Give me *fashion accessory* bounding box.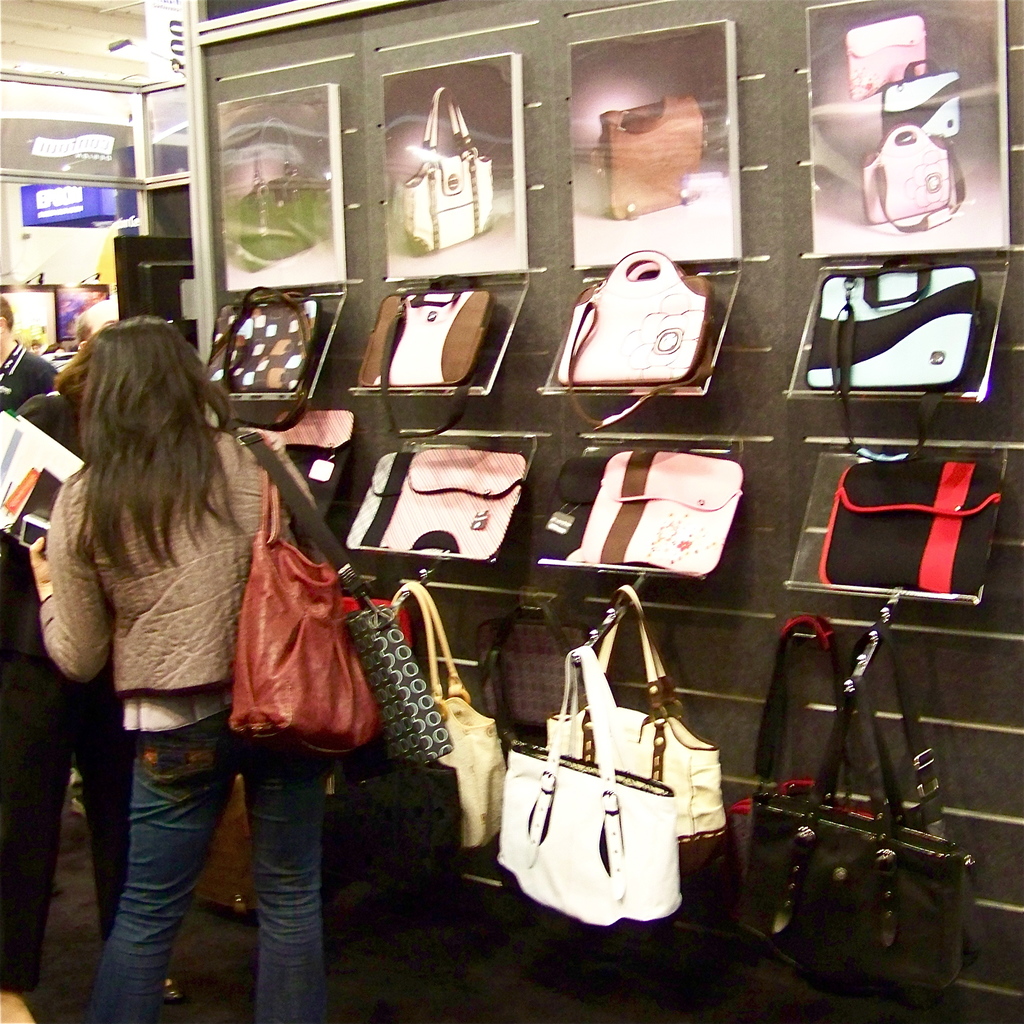
204/284/325/432.
